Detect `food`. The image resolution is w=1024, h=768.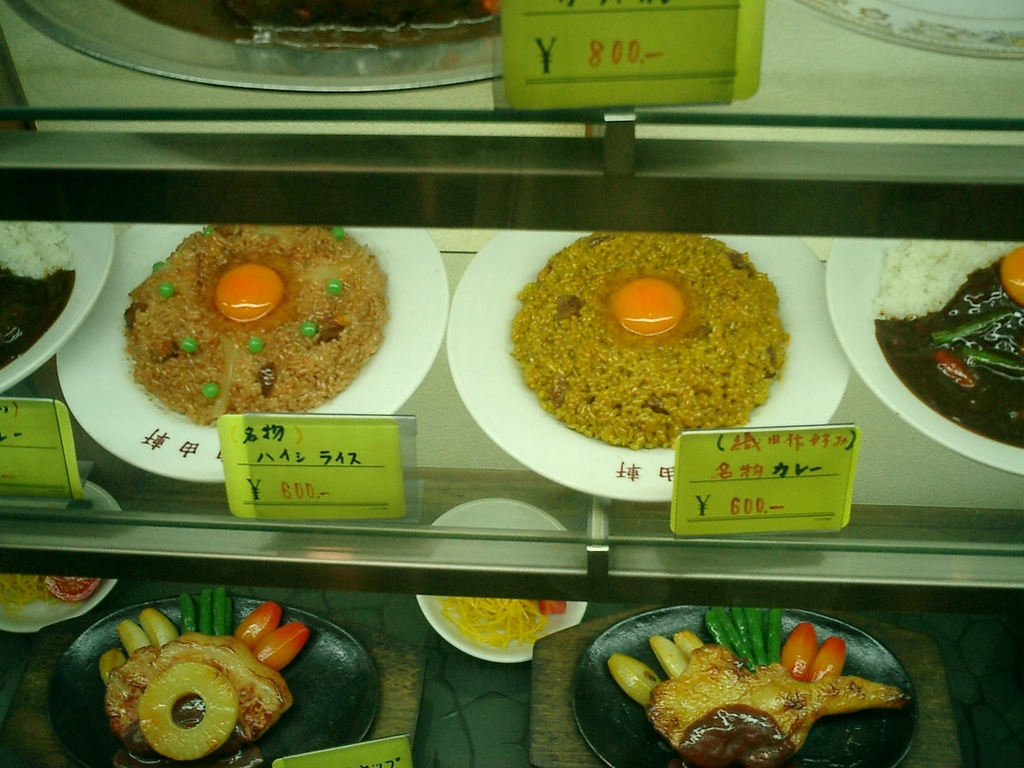
(x1=874, y1=237, x2=1023, y2=445).
